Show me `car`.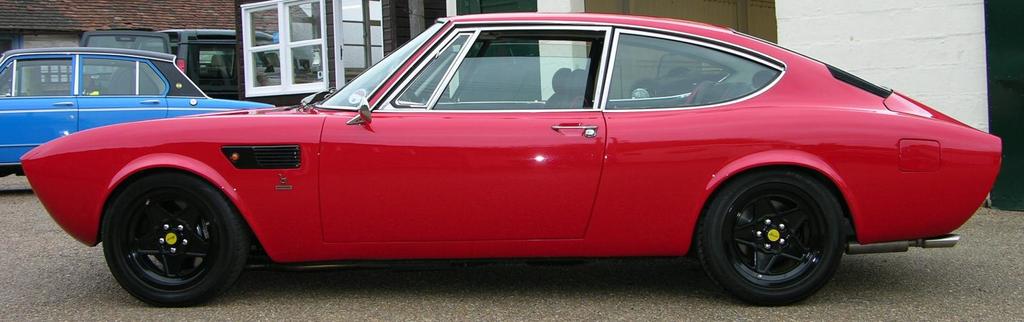
`car` is here: select_region(20, 12, 1003, 310).
